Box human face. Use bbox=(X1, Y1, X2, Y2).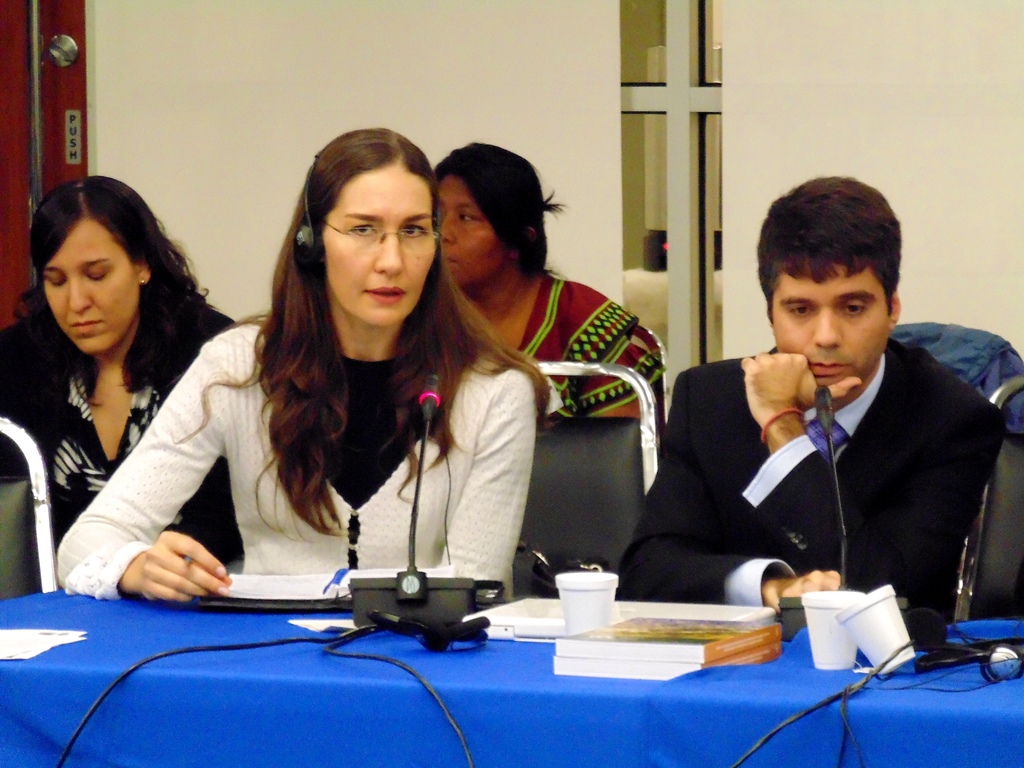
bbox=(48, 220, 141, 348).
